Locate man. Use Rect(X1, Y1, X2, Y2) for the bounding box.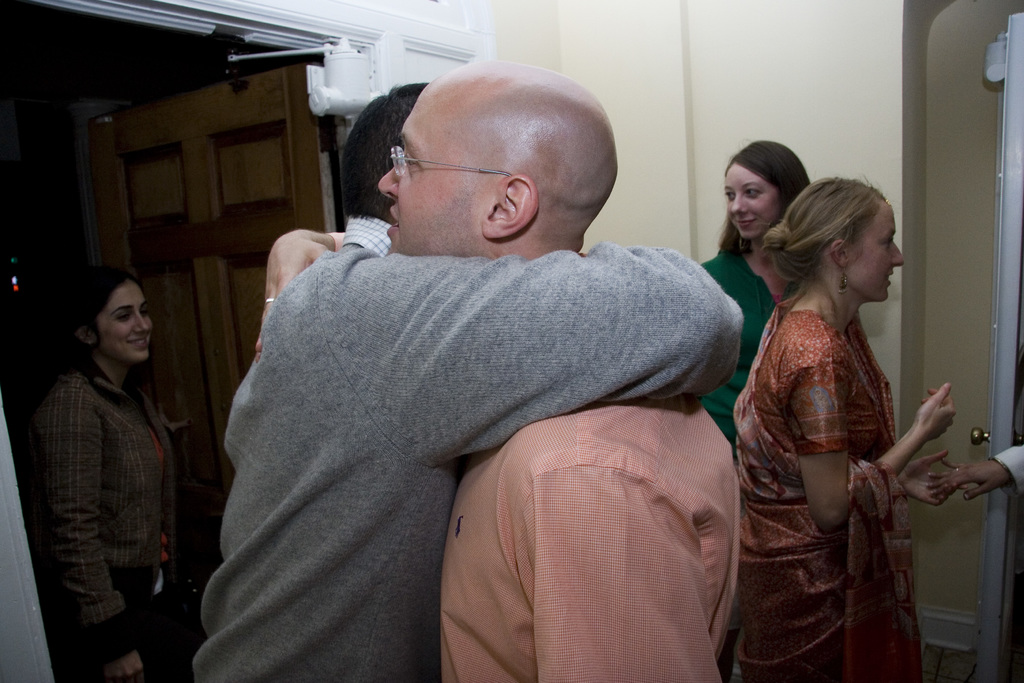
Rect(253, 55, 737, 682).
